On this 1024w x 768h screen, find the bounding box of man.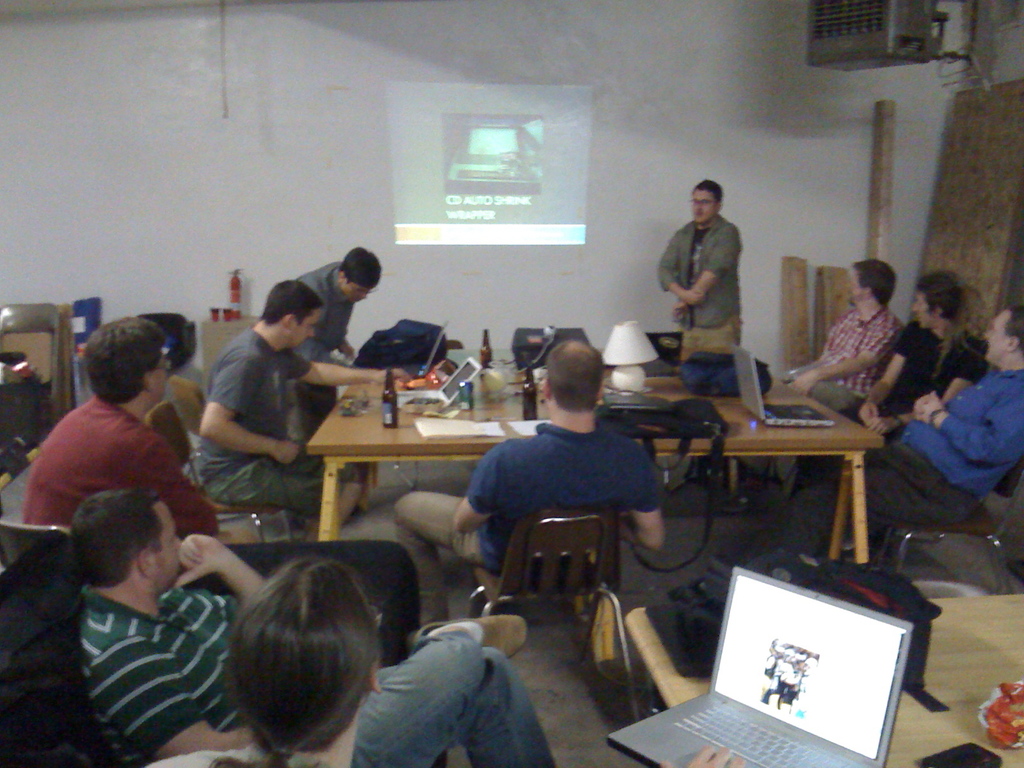
Bounding box: locate(844, 275, 985, 442).
